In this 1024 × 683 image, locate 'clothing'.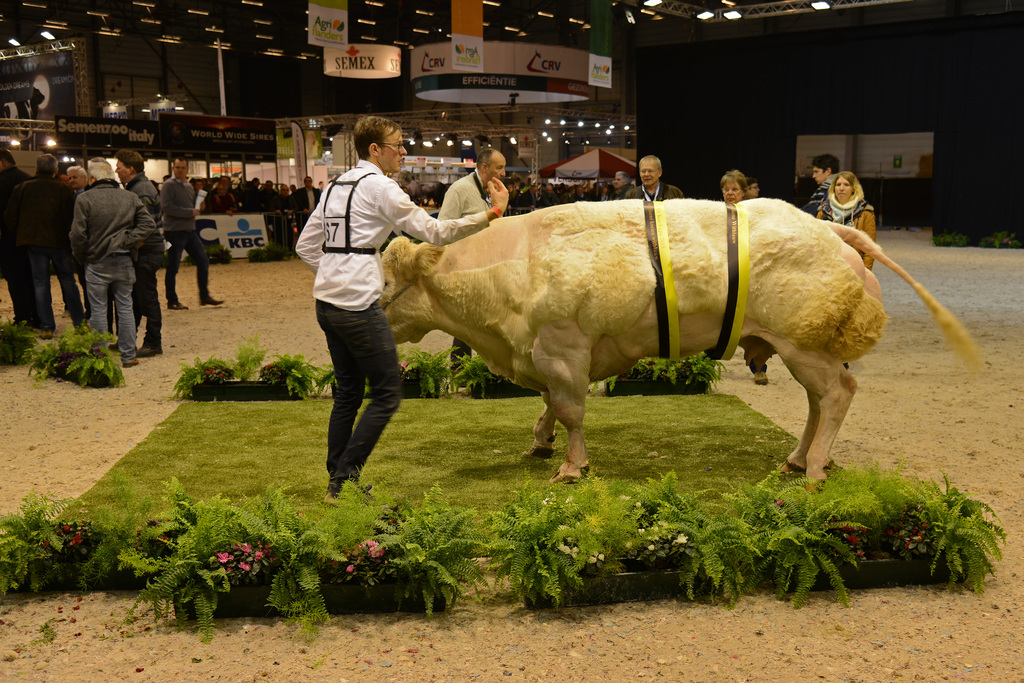
Bounding box: [x1=164, y1=170, x2=213, y2=299].
